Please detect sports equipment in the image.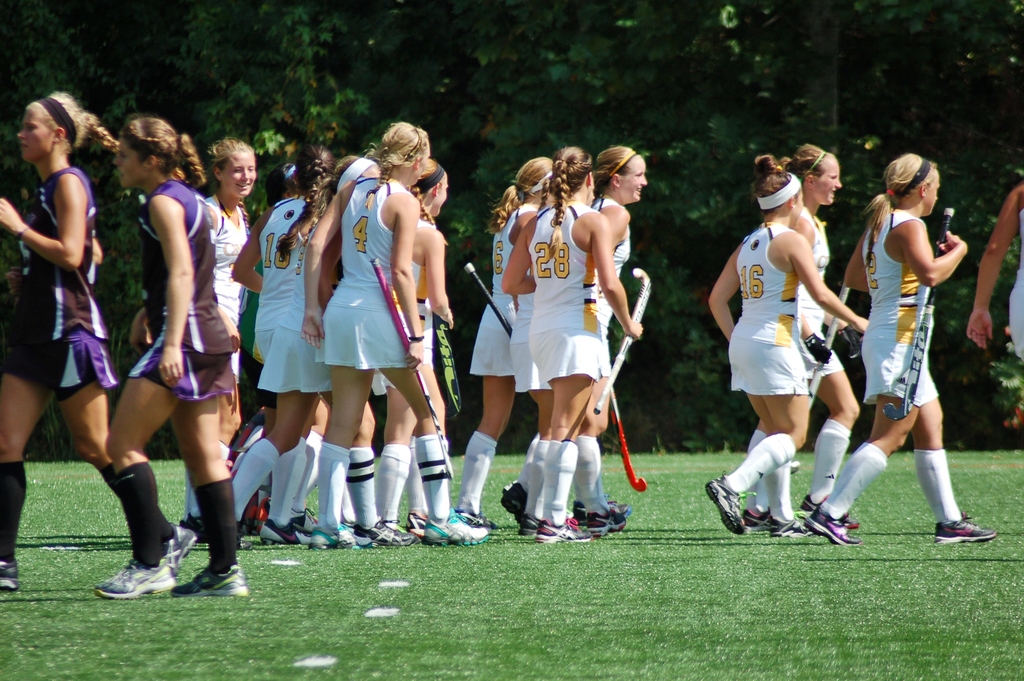
(770,517,815,537).
